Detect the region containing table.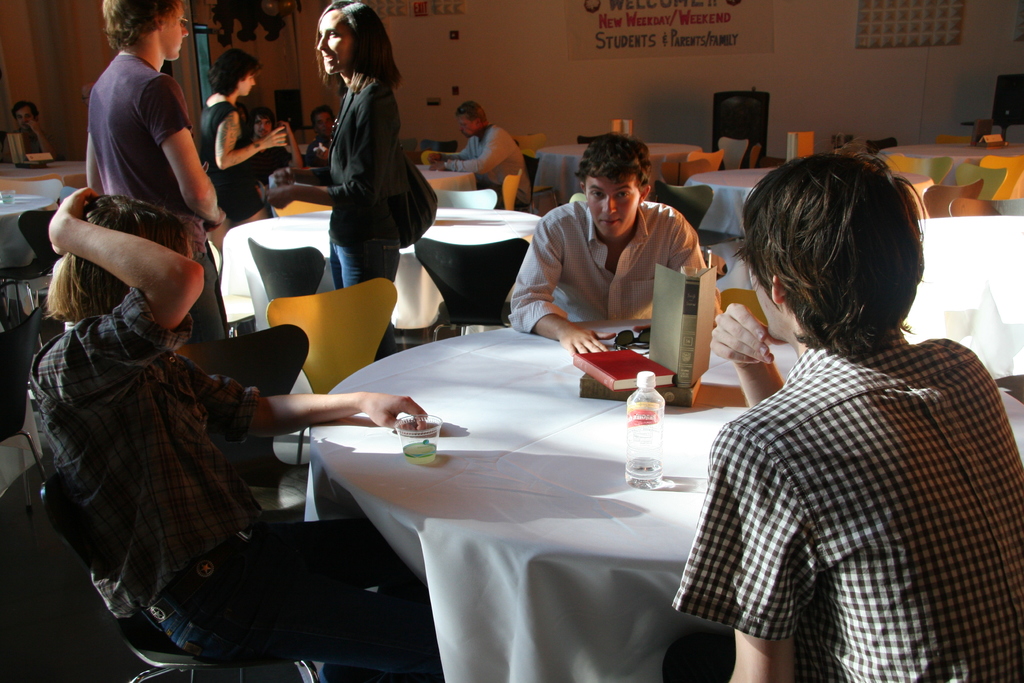
pyautogui.locateOnScreen(301, 323, 794, 641).
